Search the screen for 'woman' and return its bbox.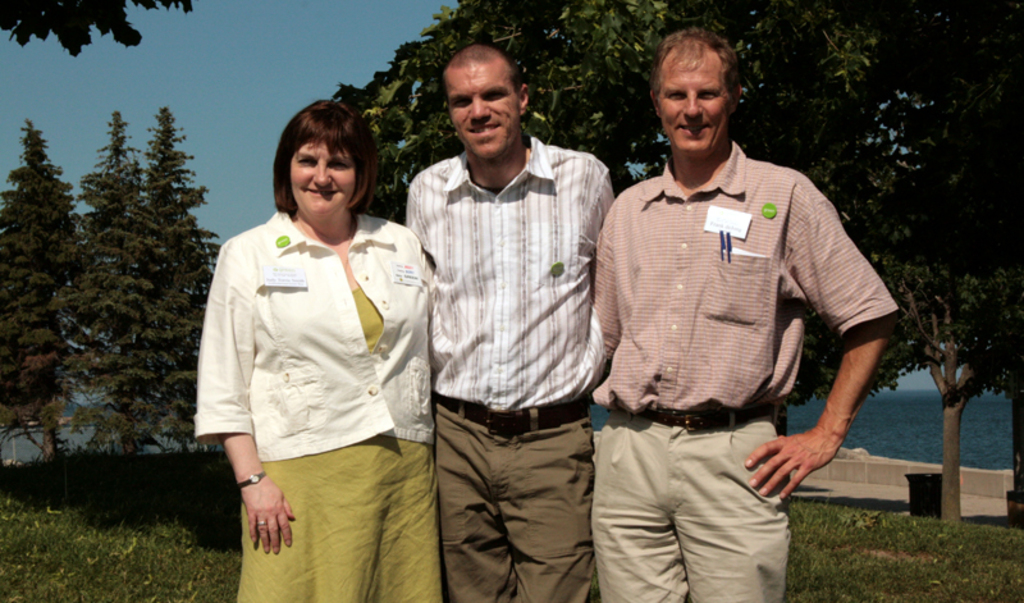
Found: <region>180, 108, 452, 597</region>.
